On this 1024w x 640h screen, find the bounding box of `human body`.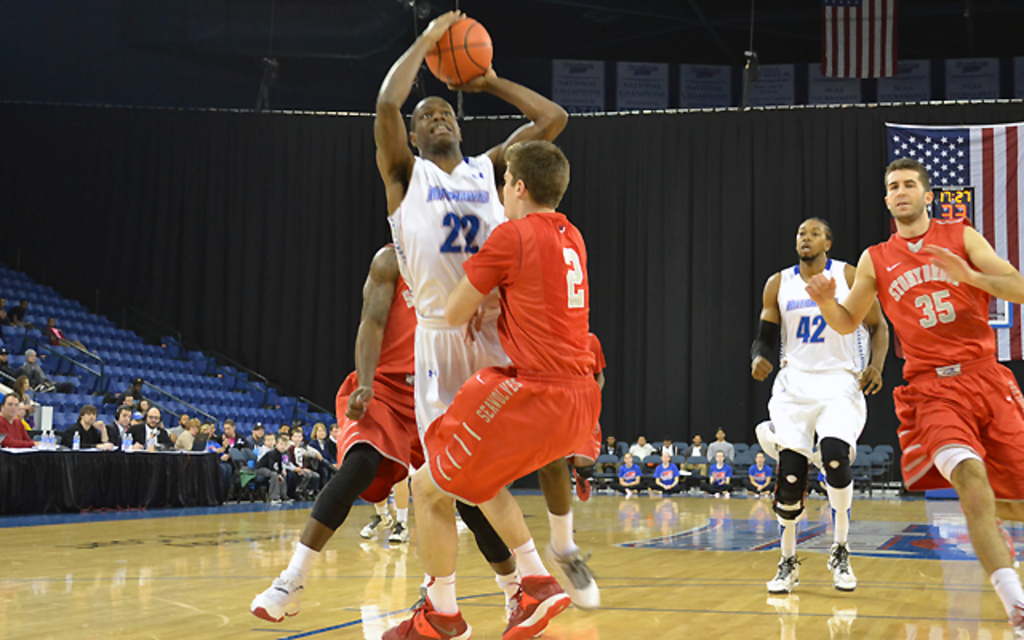
Bounding box: (left=707, top=446, right=733, bottom=498).
